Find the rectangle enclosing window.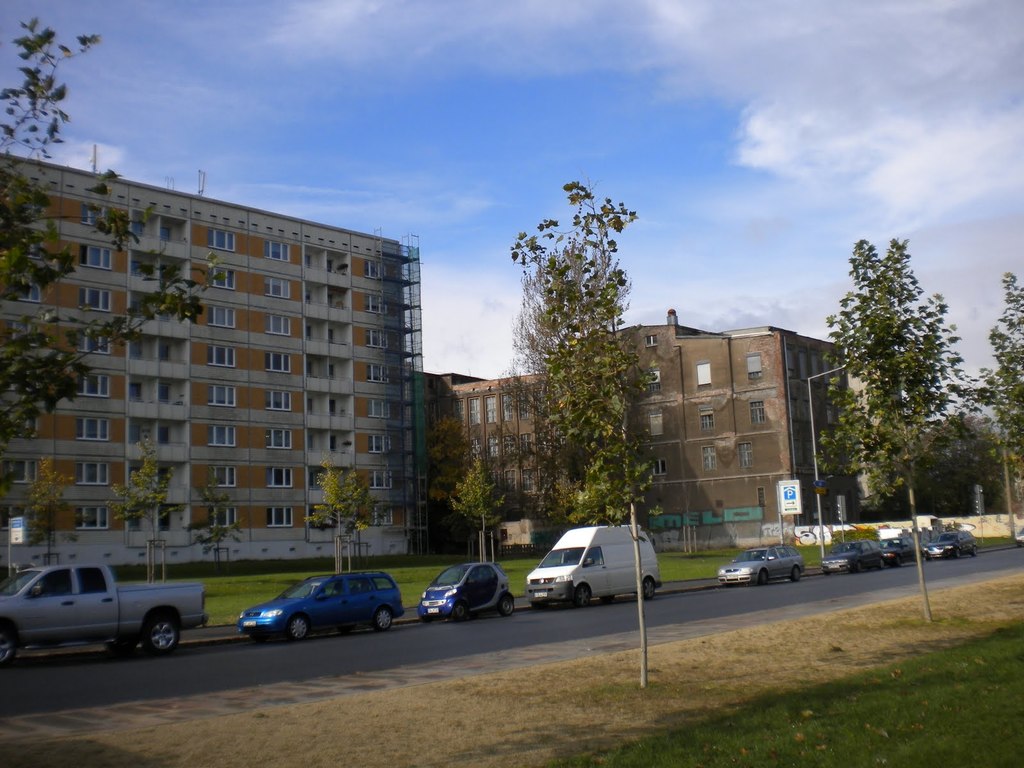
<bbox>266, 468, 293, 490</bbox>.
